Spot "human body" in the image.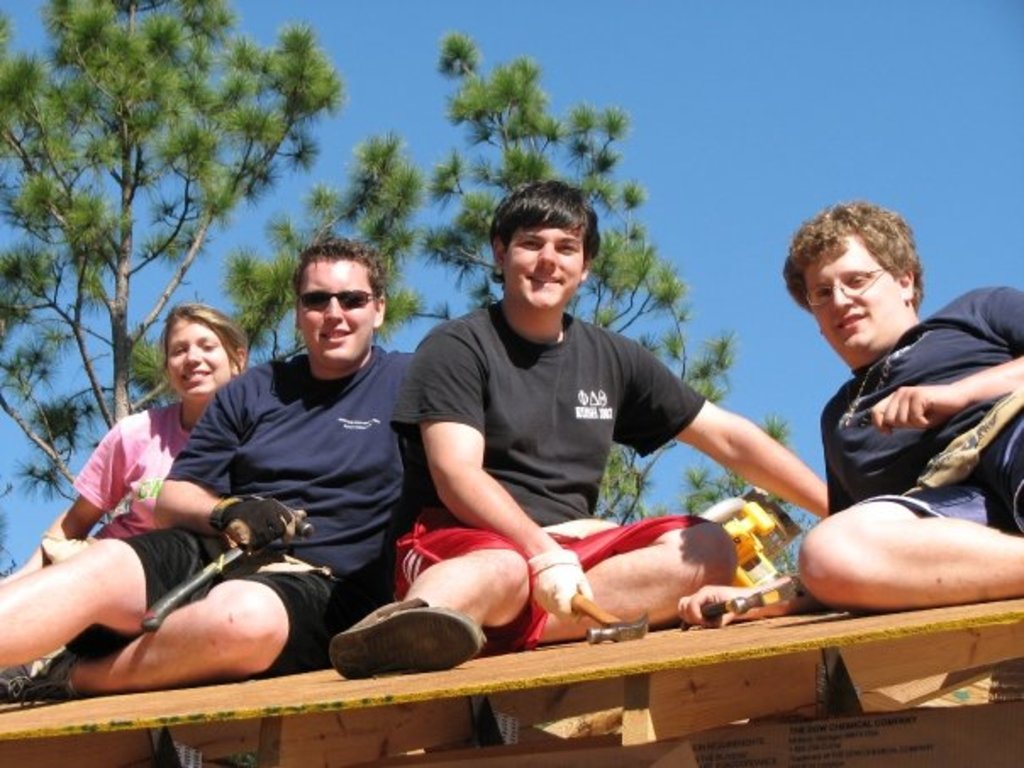
"human body" found at [x1=0, y1=303, x2=266, y2=585].
